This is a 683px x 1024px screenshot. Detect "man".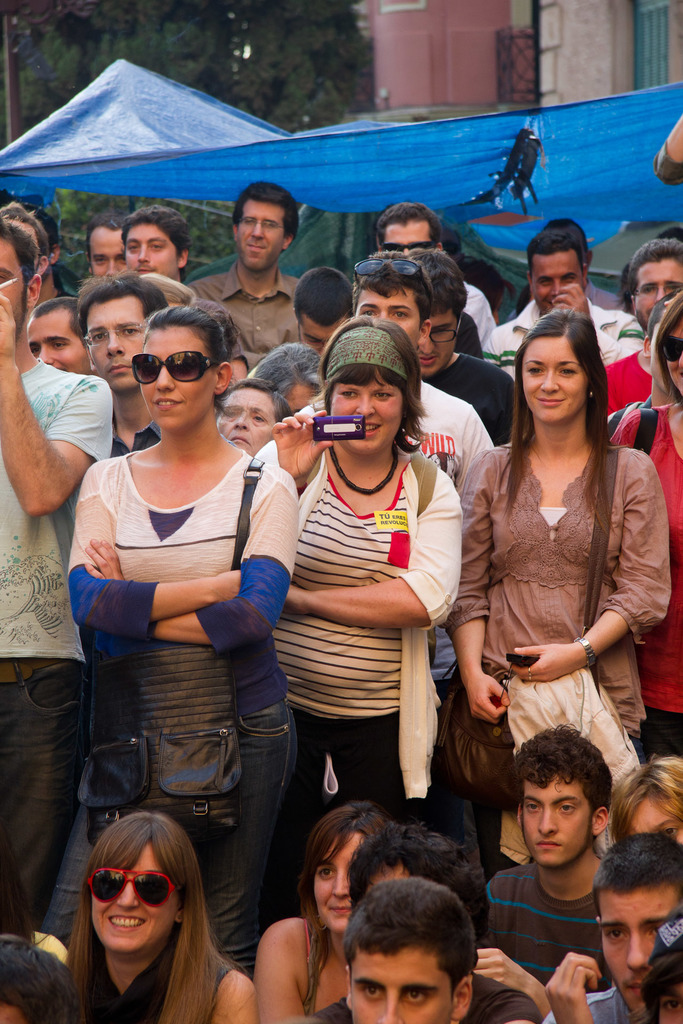
x1=490 y1=232 x2=646 y2=383.
